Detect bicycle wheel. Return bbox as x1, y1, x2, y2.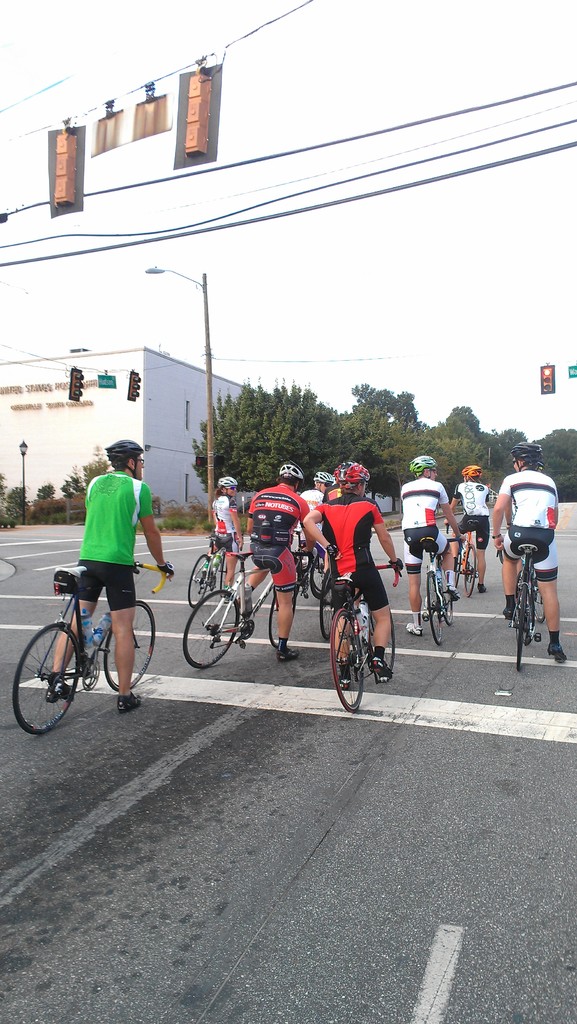
357, 601, 400, 669.
